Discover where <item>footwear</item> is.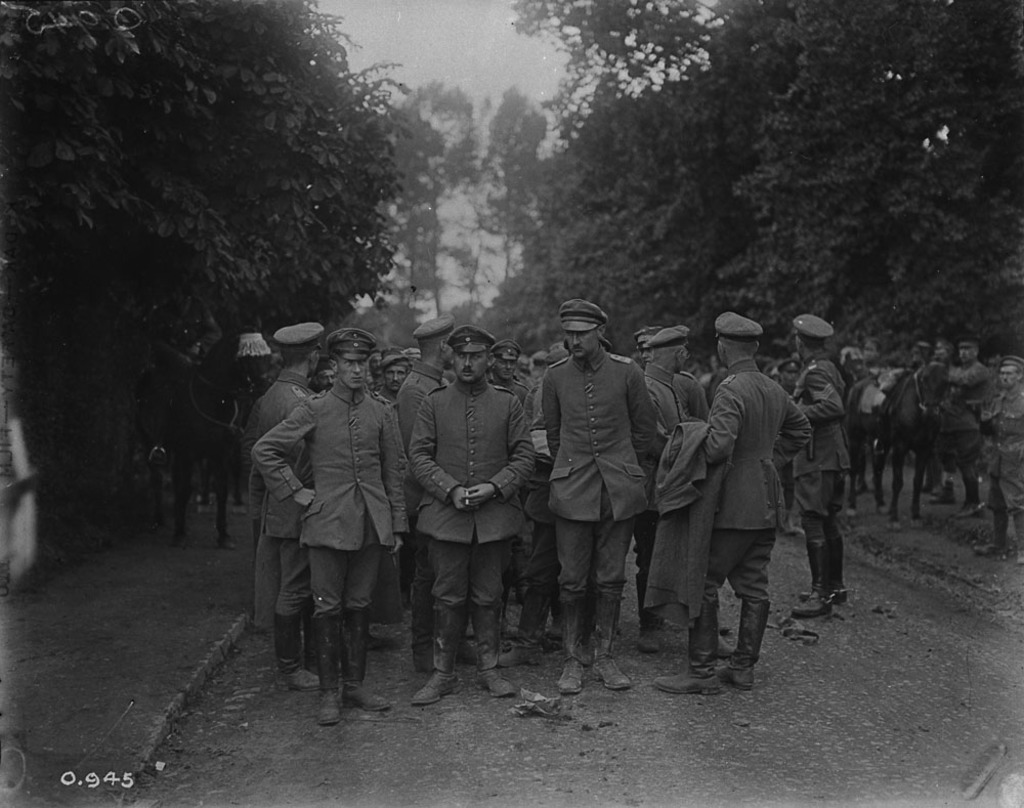
Discovered at bbox(498, 587, 545, 664).
